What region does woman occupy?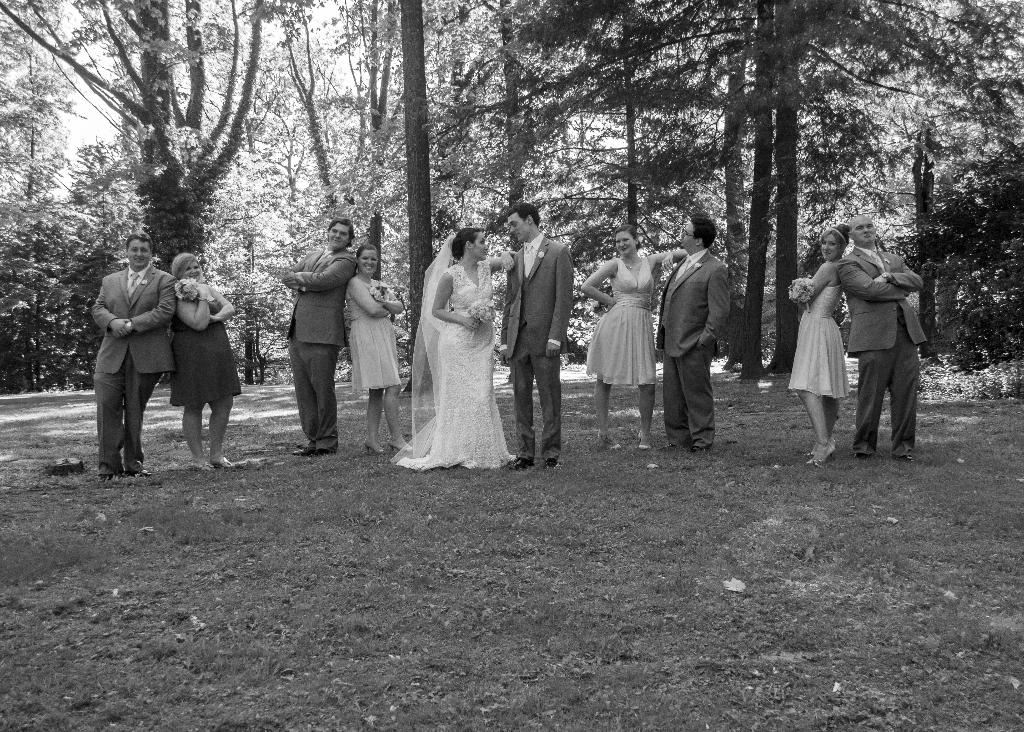
select_region(172, 252, 237, 471).
